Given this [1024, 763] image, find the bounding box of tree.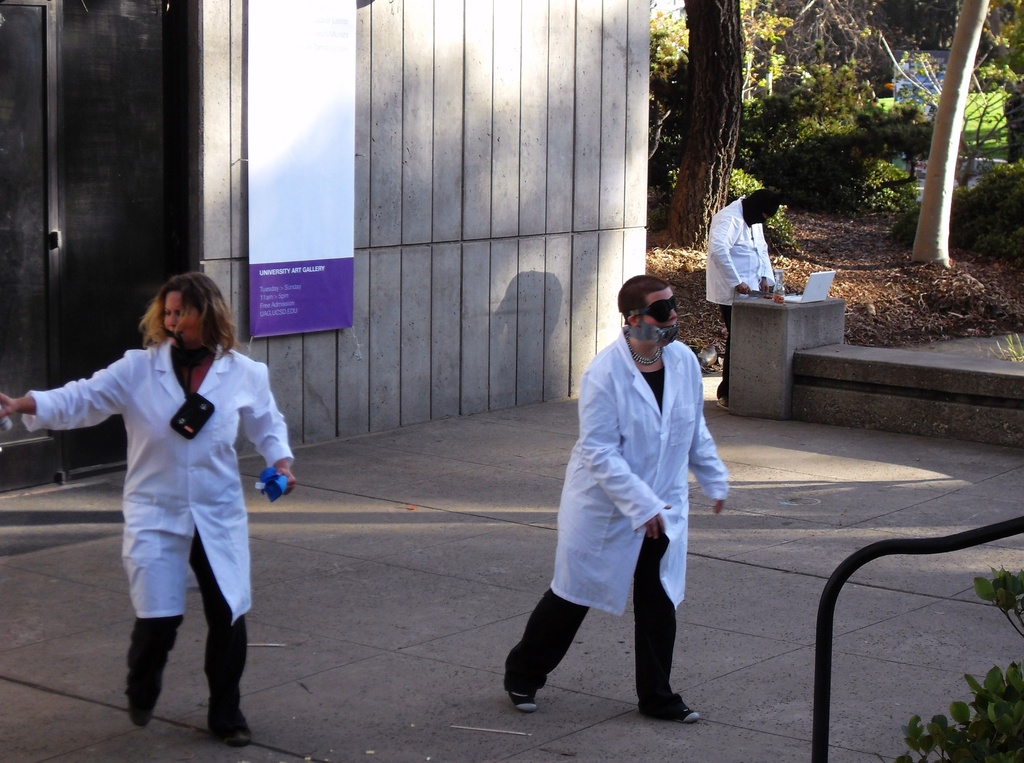
locate(753, 0, 946, 170).
